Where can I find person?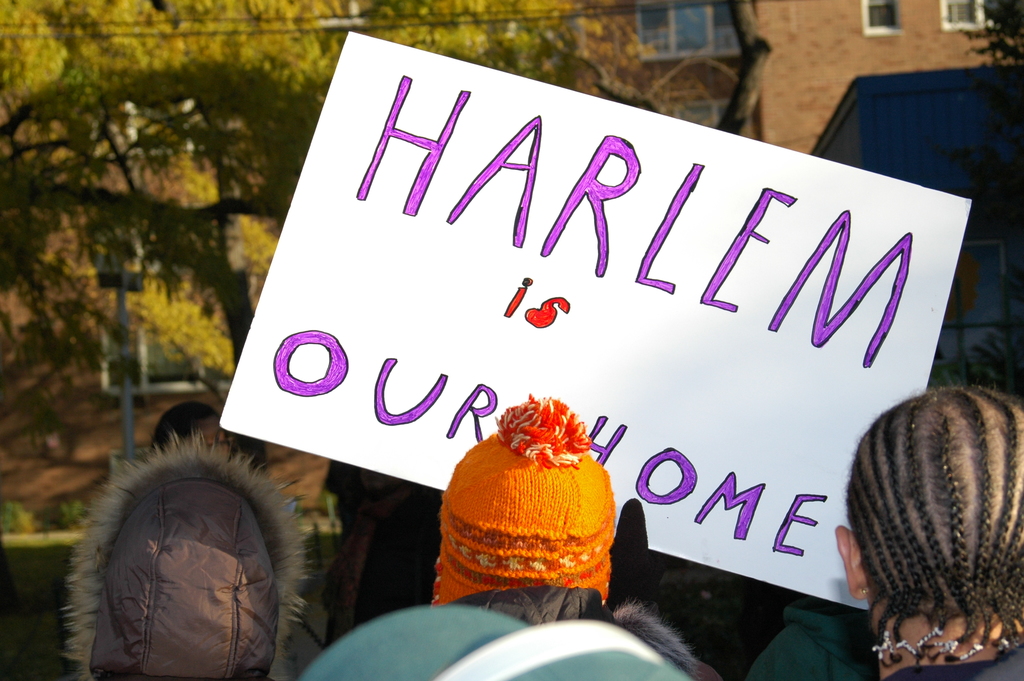
You can find it at 742:379:1023:680.
